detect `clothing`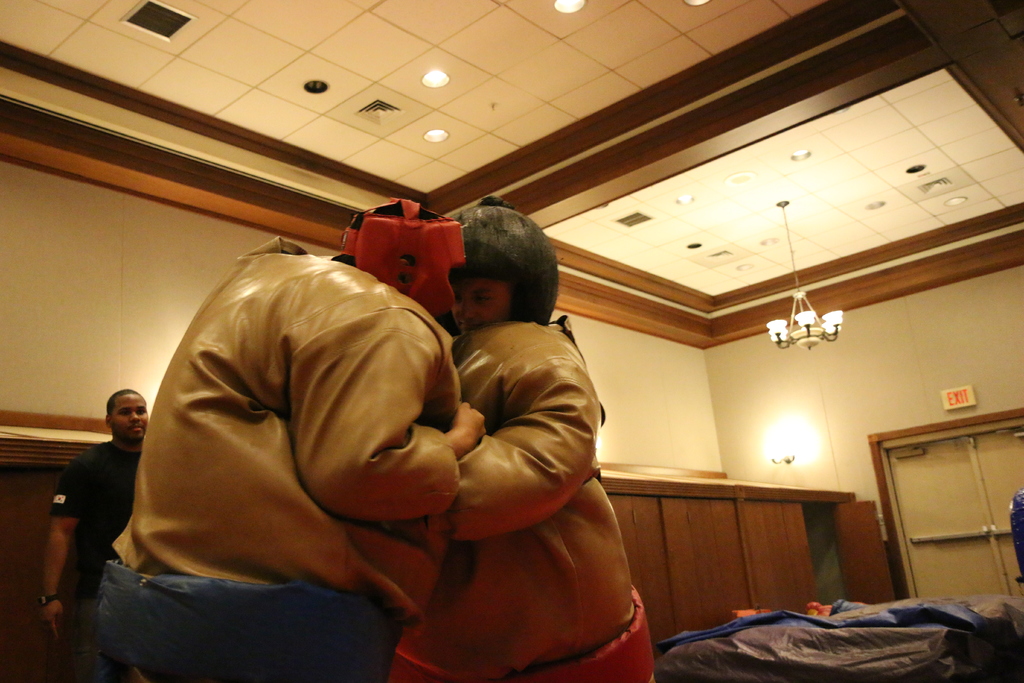
bbox=(112, 218, 513, 668)
